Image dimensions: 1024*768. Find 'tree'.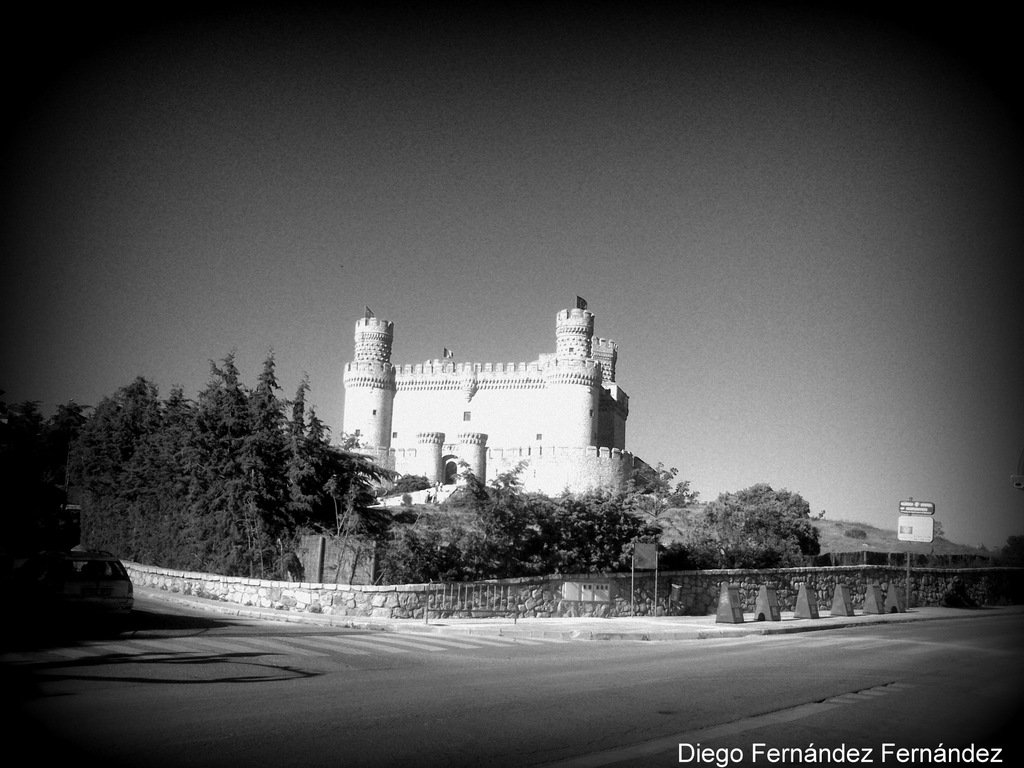
left=230, top=410, right=296, bottom=582.
